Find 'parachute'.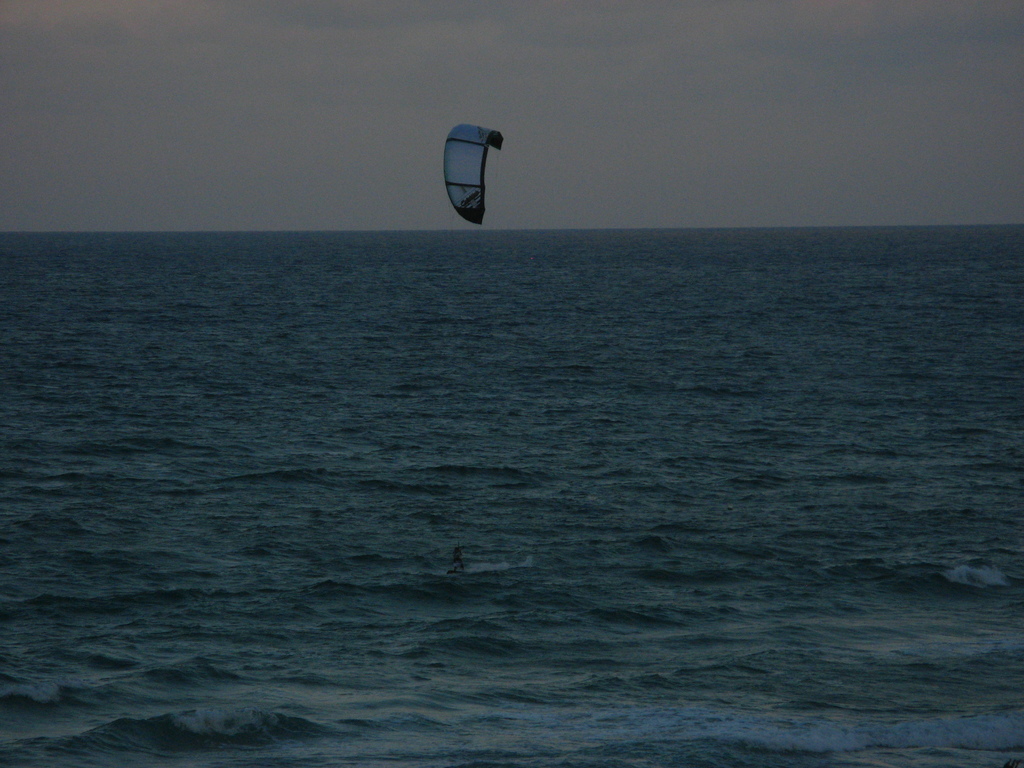
432/119/508/222.
